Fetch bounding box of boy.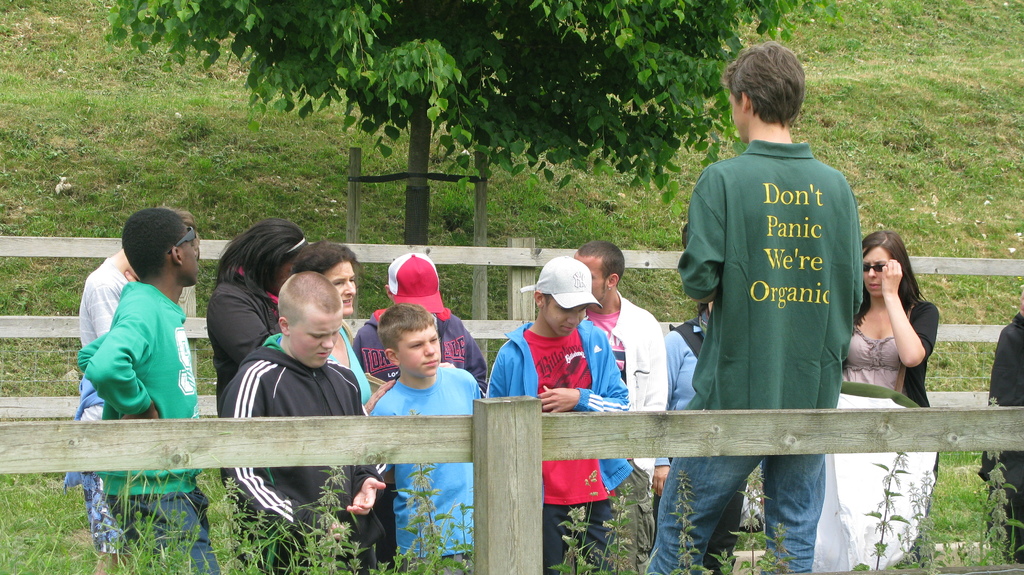
Bbox: {"left": 489, "top": 261, "right": 632, "bottom": 574}.
